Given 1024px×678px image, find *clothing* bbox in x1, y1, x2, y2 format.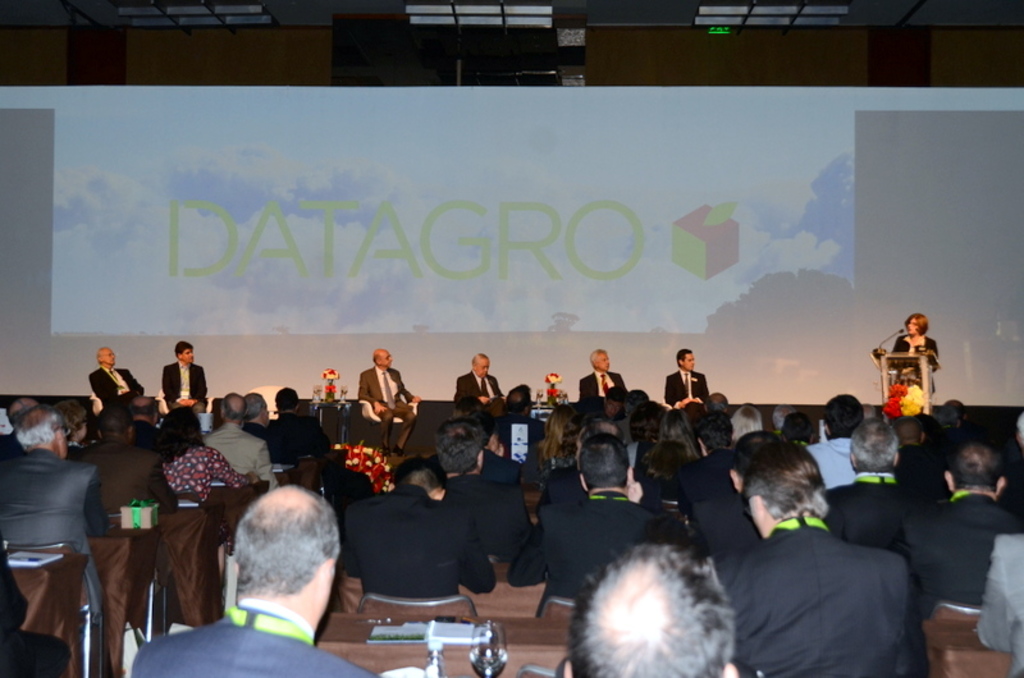
0, 450, 115, 553.
